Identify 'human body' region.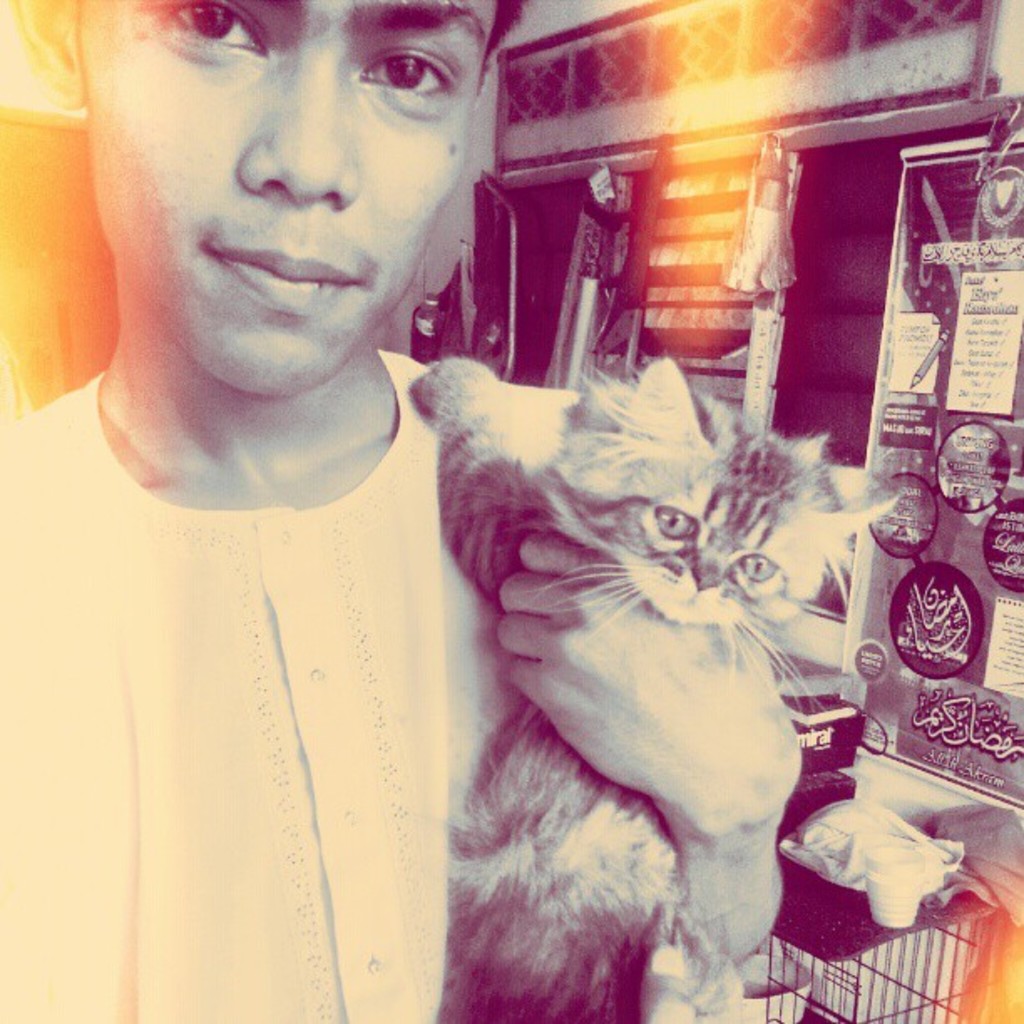
Region: rect(0, 0, 801, 1022).
